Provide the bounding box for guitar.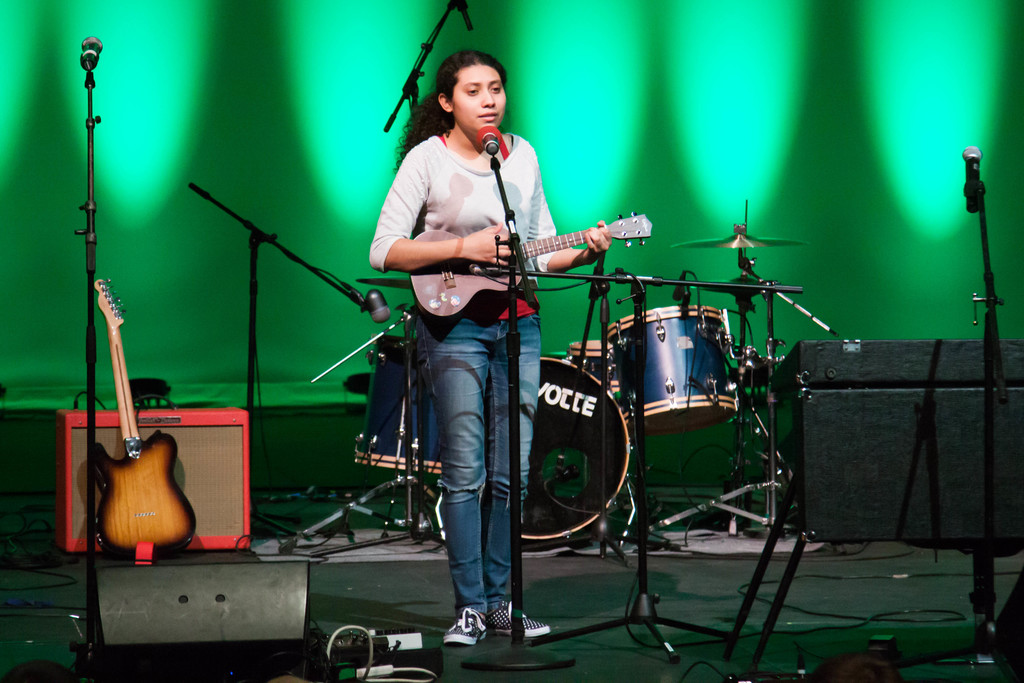
405/210/652/322.
